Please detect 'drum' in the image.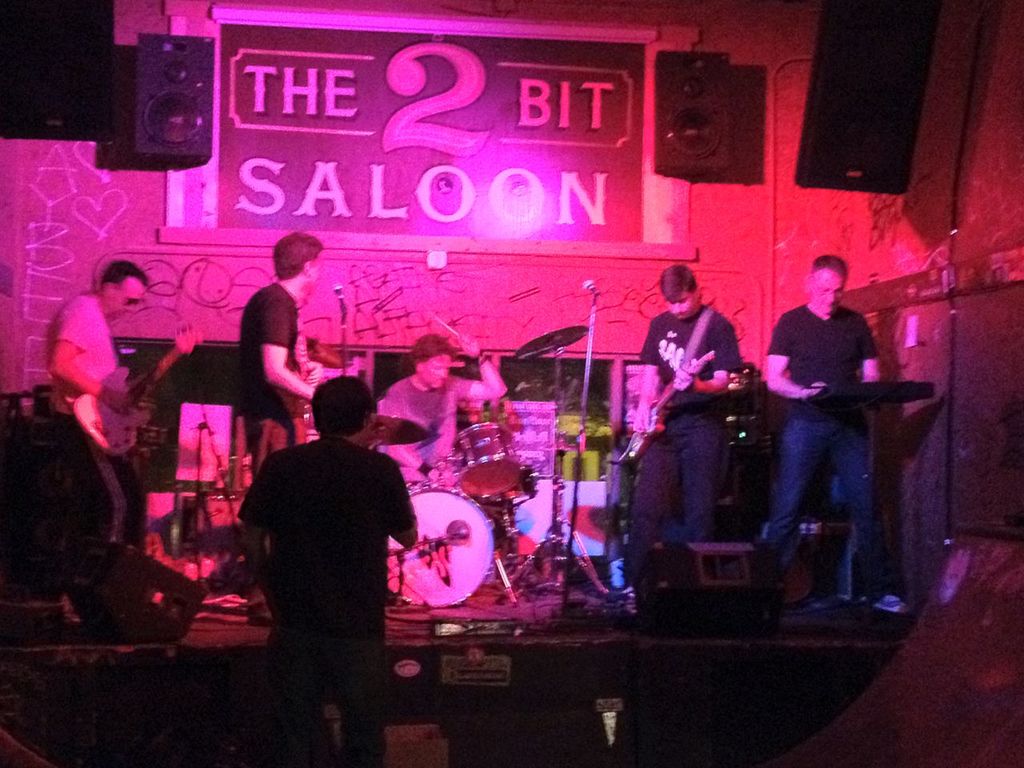
{"x1": 401, "y1": 487, "x2": 497, "y2": 612}.
